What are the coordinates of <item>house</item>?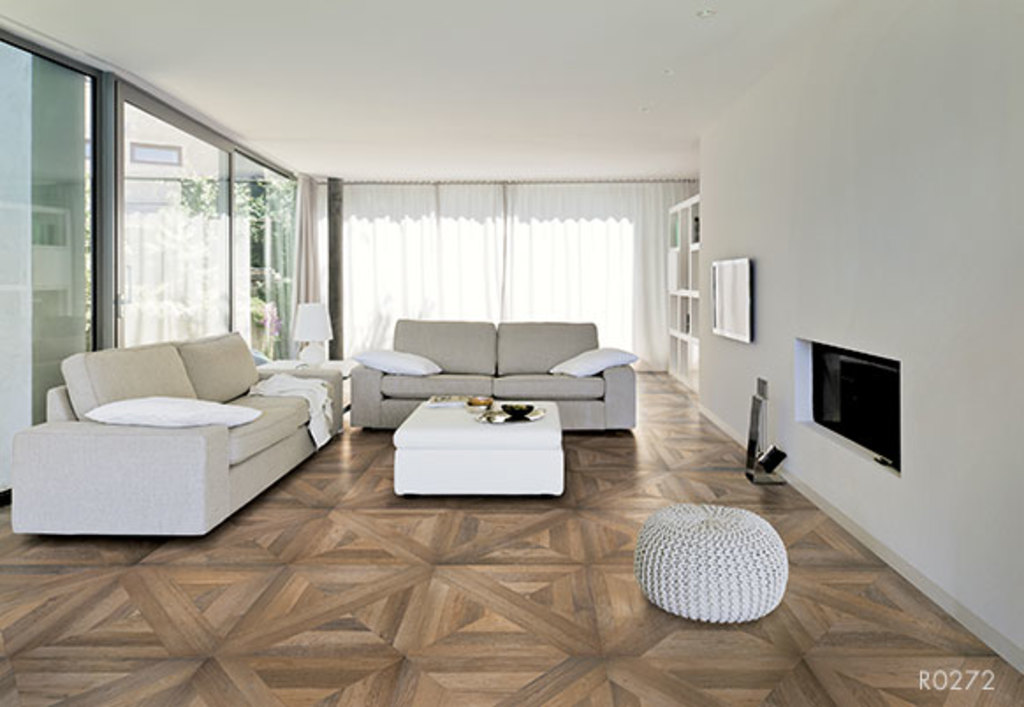
locate(0, 0, 1022, 705).
